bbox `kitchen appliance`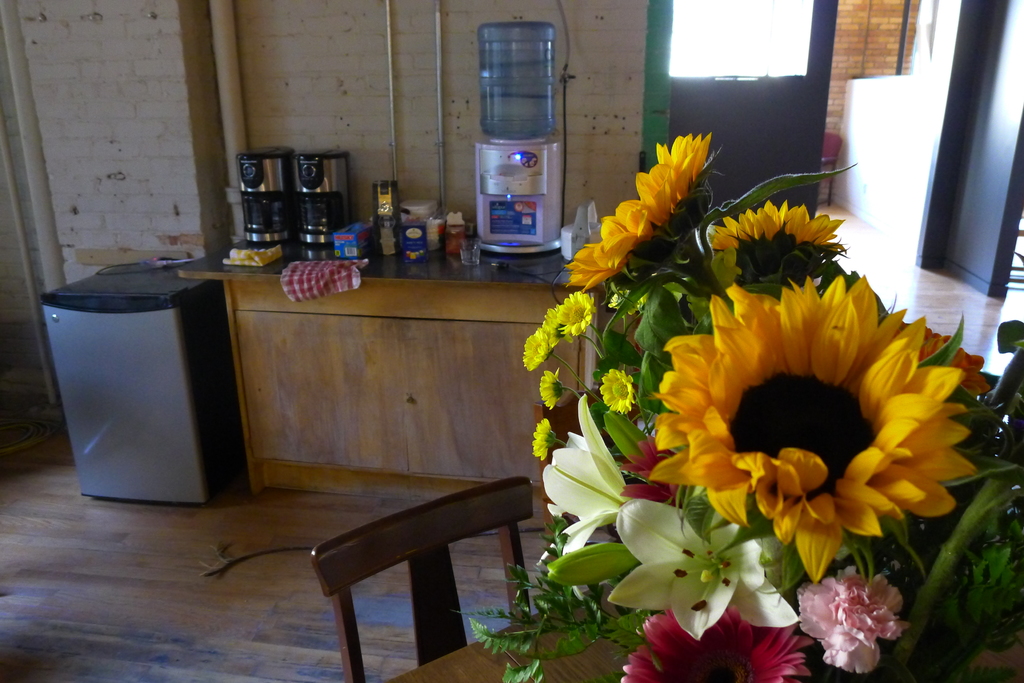
{"x1": 477, "y1": 138, "x2": 570, "y2": 253}
